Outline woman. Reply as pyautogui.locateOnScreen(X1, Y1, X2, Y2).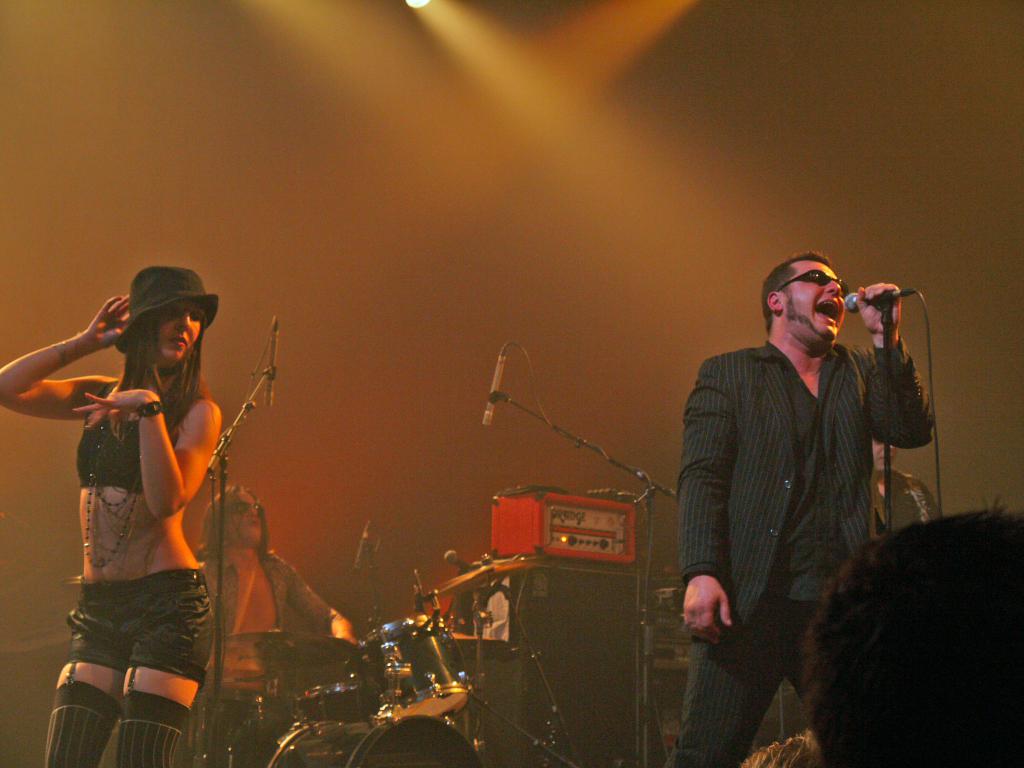
pyautogui.locateOnScreen(20, 248, 256, 758).
